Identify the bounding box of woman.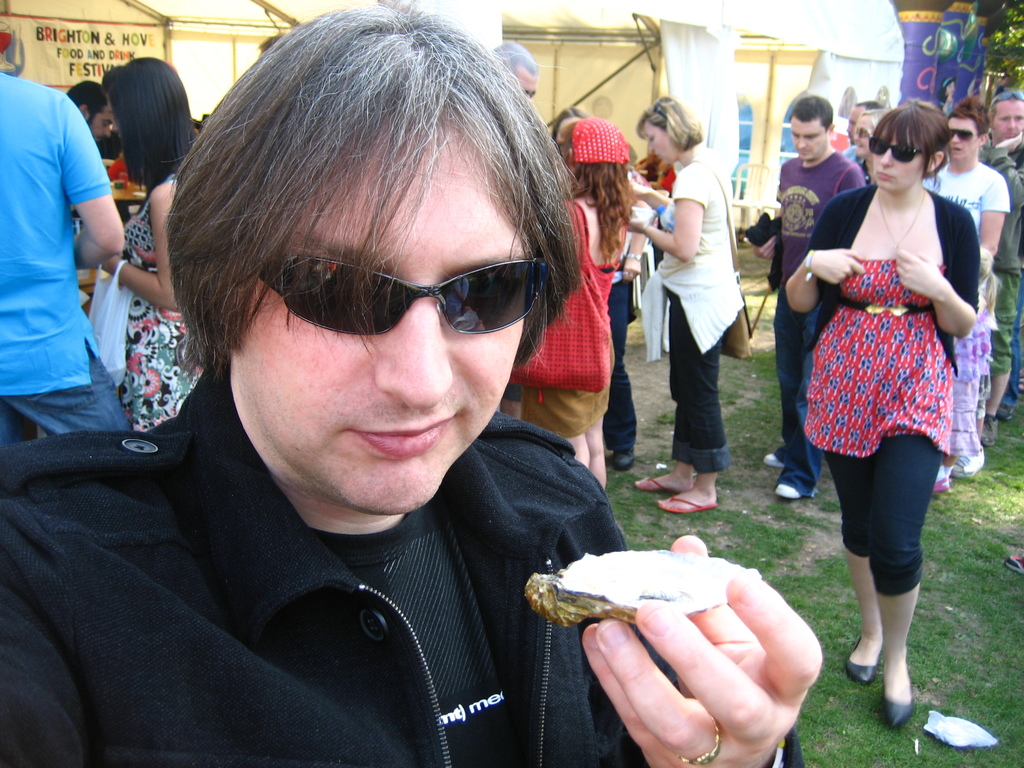
(x1=788, y1=102, x2=975, y2=724).
